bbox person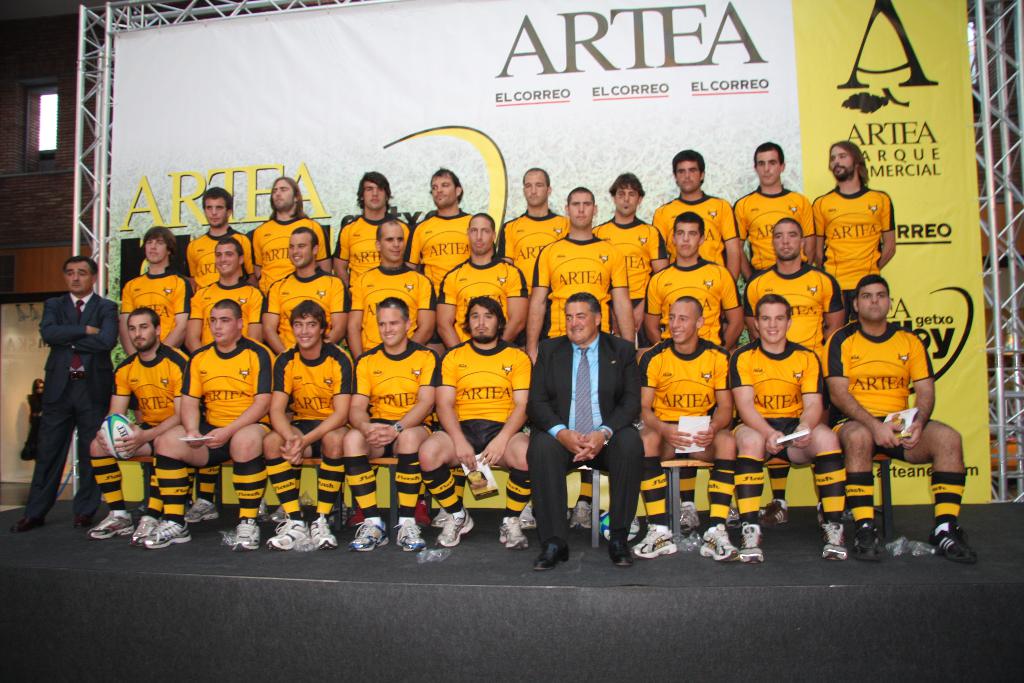
bbox=(646, 210, 742, 345)
